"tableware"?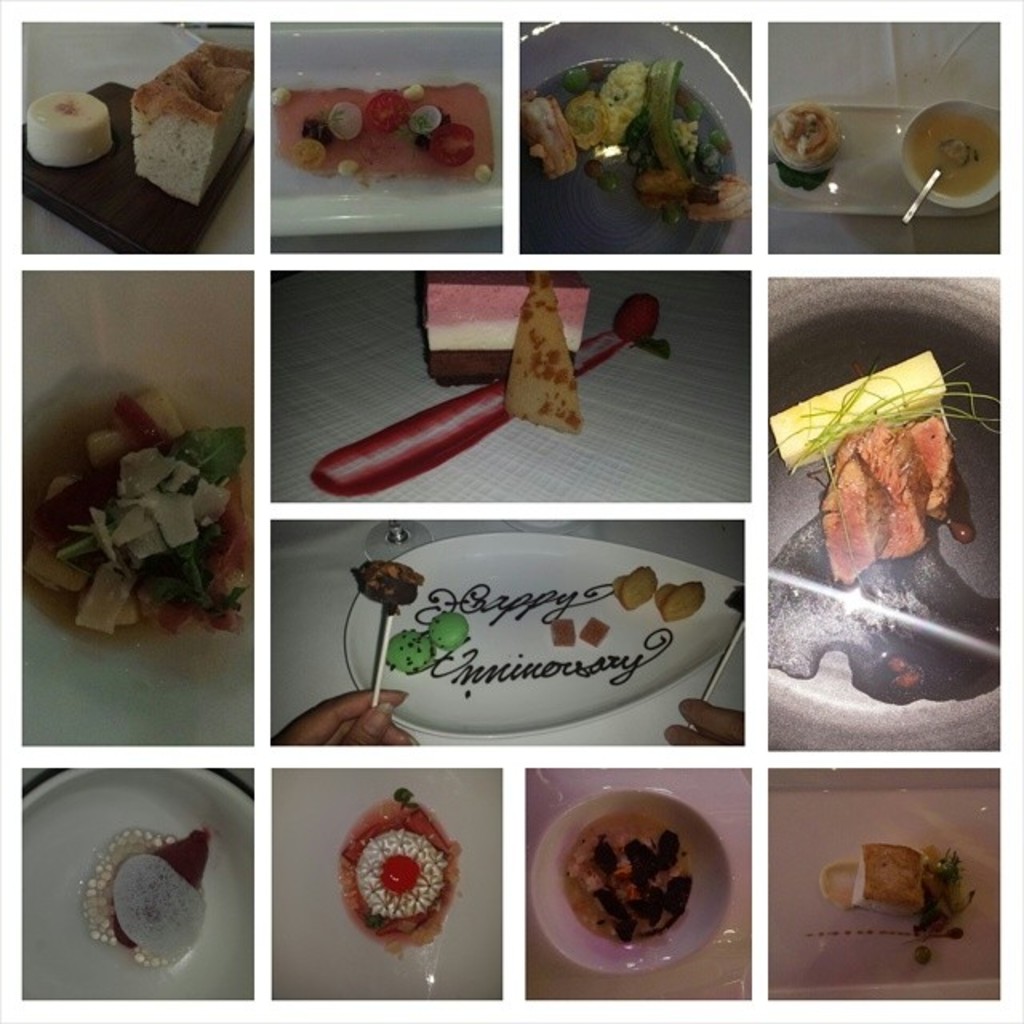
detection(322, 534, 749, 731)
